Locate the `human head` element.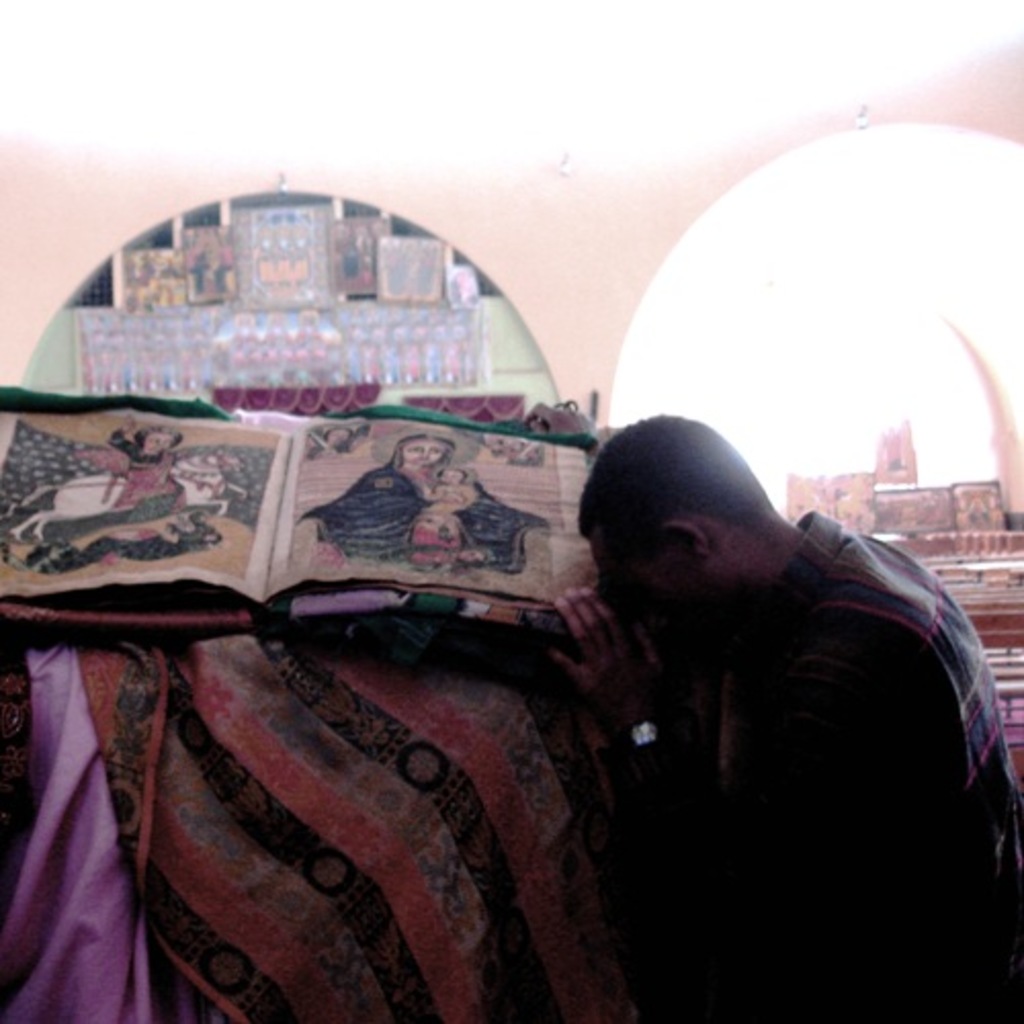
Element bbox: bbox(436, 463, 471, 487).
